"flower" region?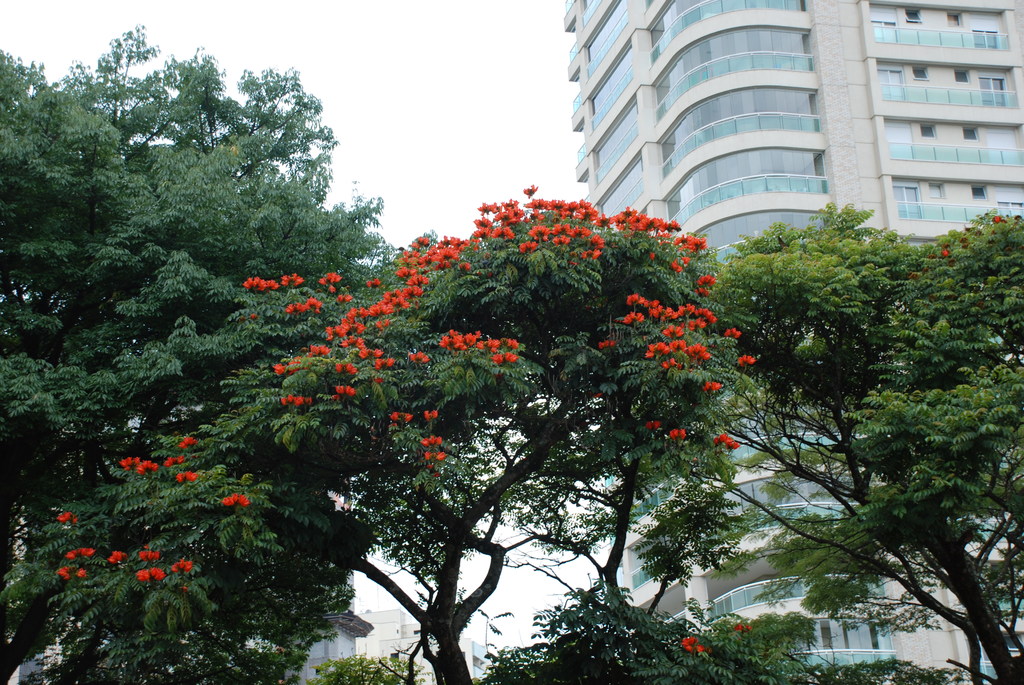
[419,437,433,449]
